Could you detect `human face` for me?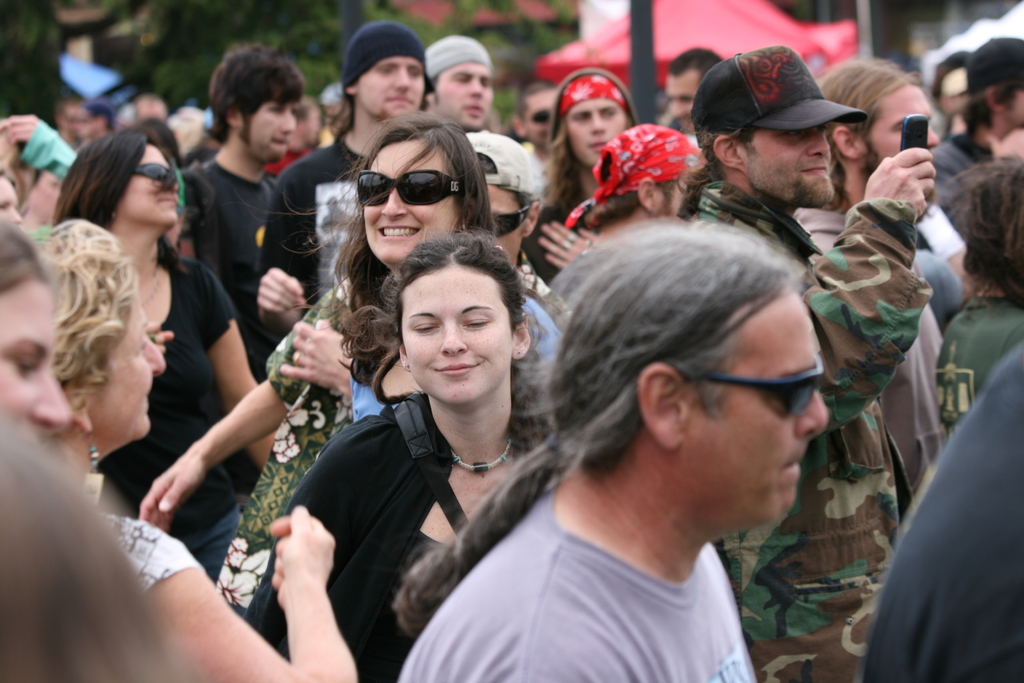
Detection result: <box>0,296,73,429</box>.
